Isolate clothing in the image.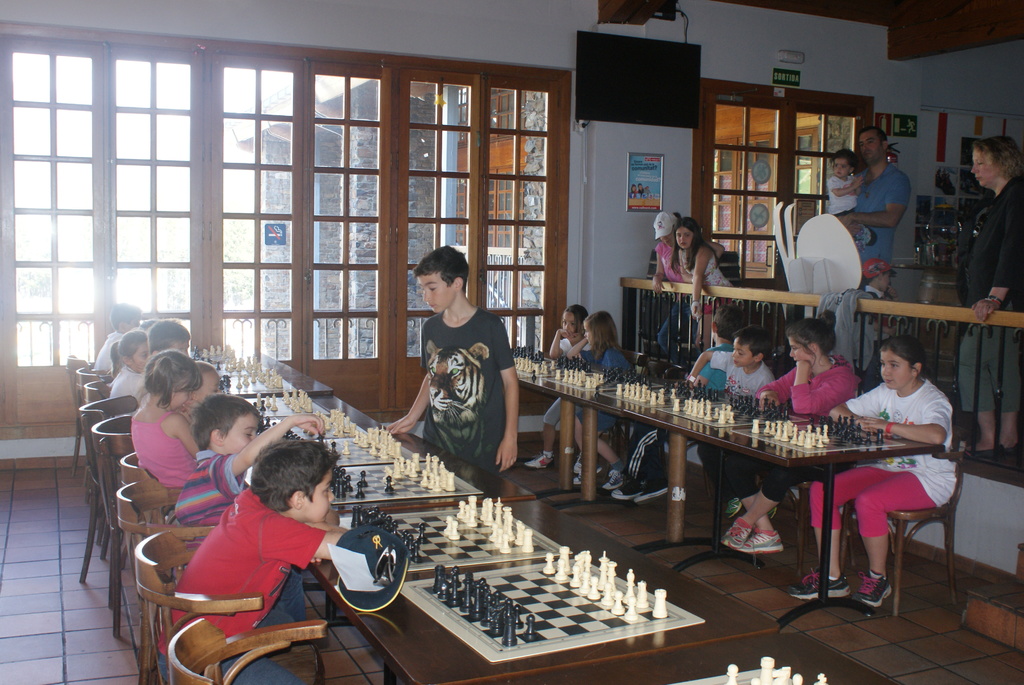
Isolated region: box(575, 353, 626, 429).
